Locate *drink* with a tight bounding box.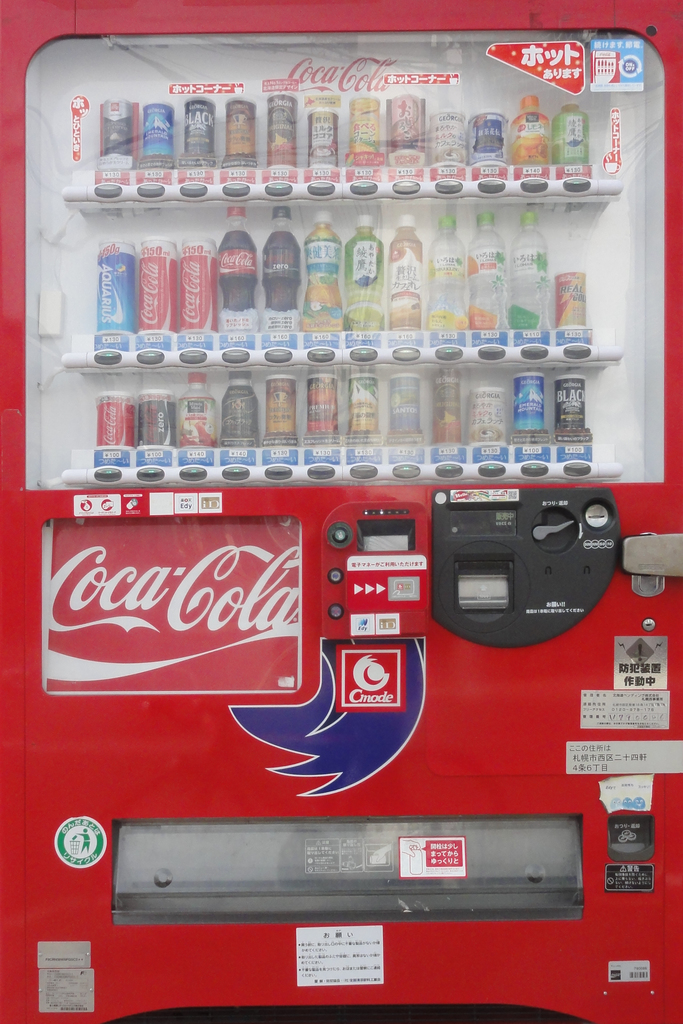
left=302, top=210, right=341, bottom=331.
